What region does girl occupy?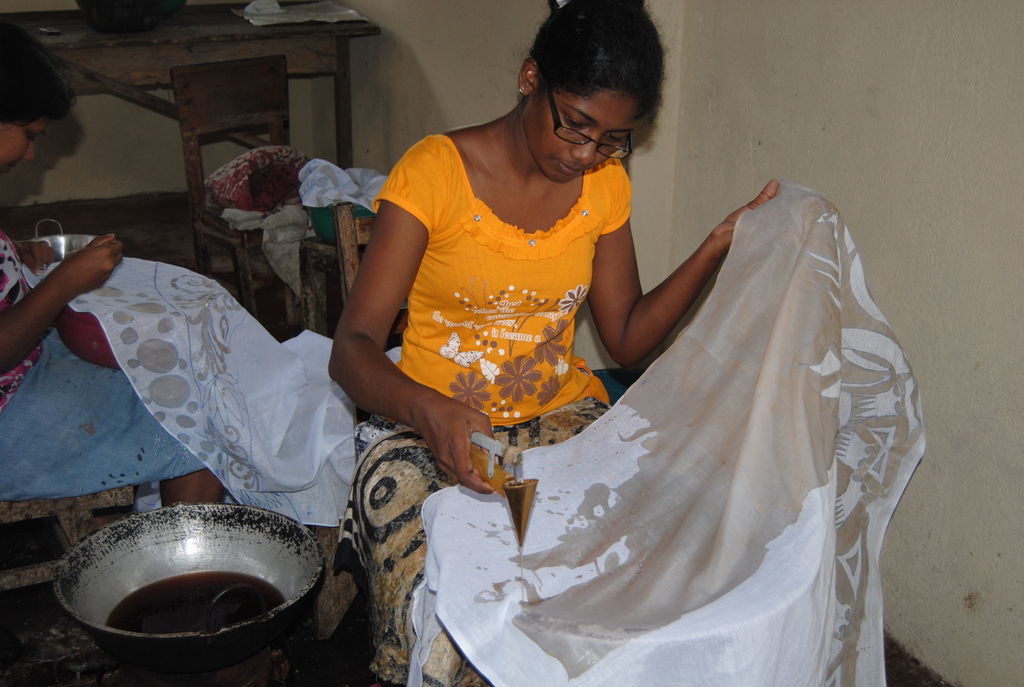
{"left": 333, "top": 0, "right": 780, "bottom": 686}.
